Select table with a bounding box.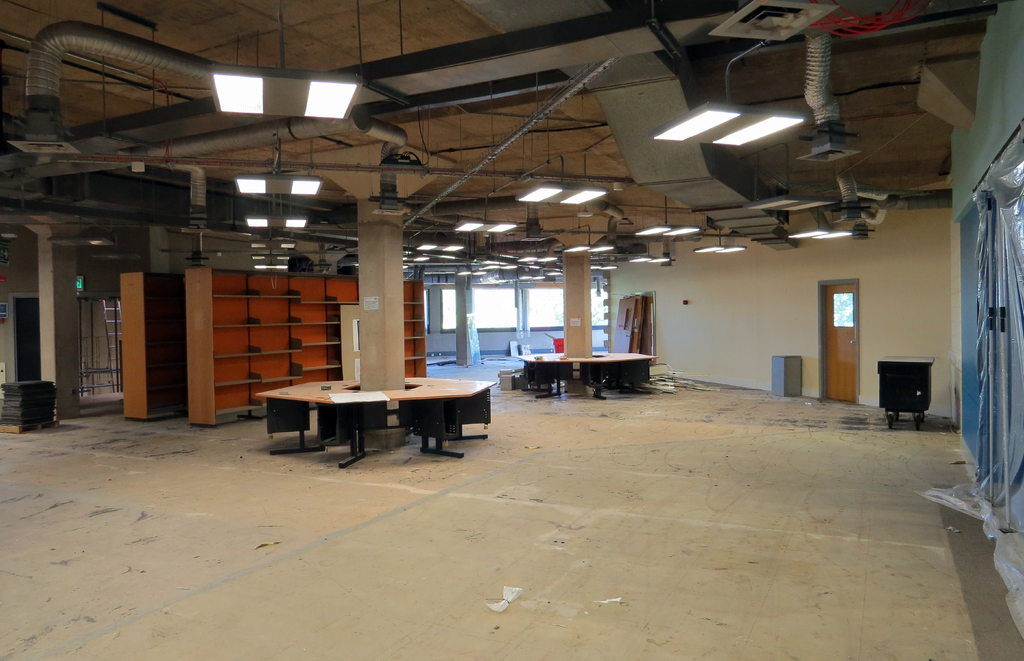
521,354,649,398.
